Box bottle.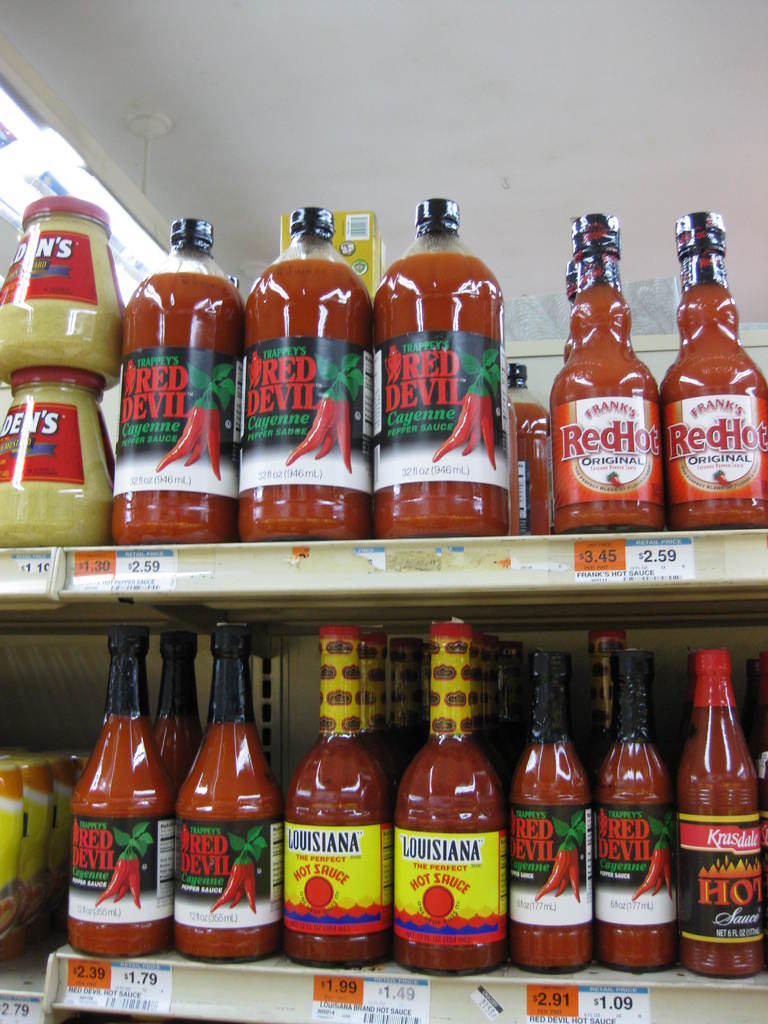
BBox(396, 685, 520, 975).
